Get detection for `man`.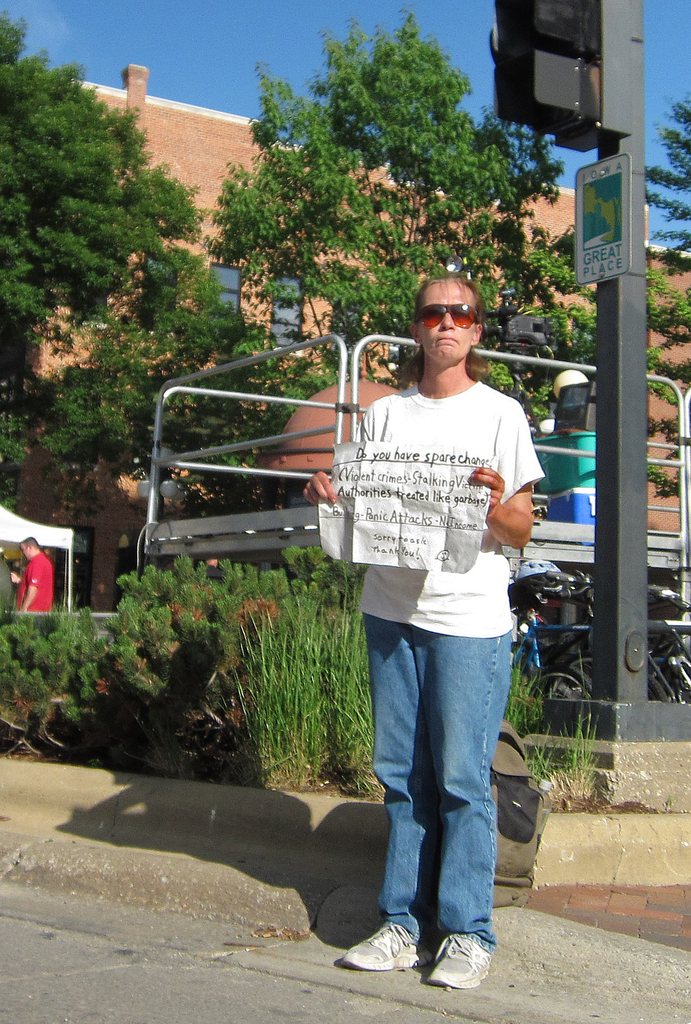
Detection: (326, 324, 541, 963).
